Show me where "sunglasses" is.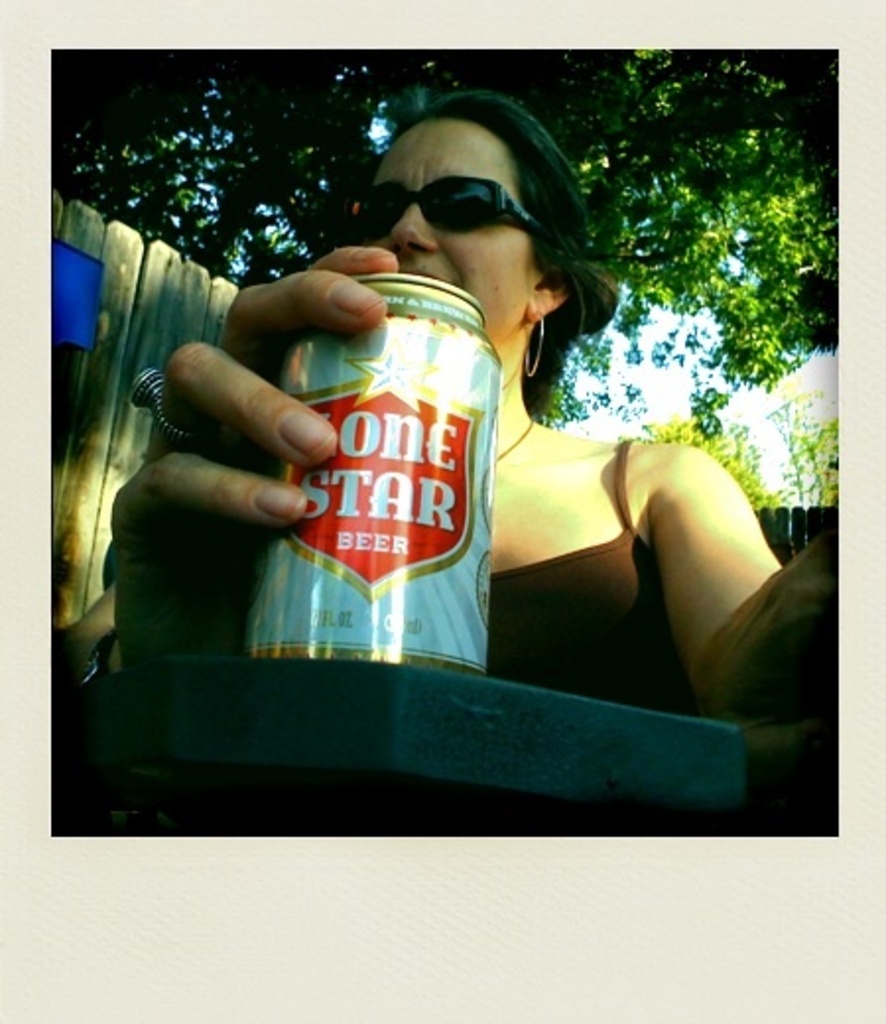
"sunglasses" is at rect(352, 173, 538, 240).
